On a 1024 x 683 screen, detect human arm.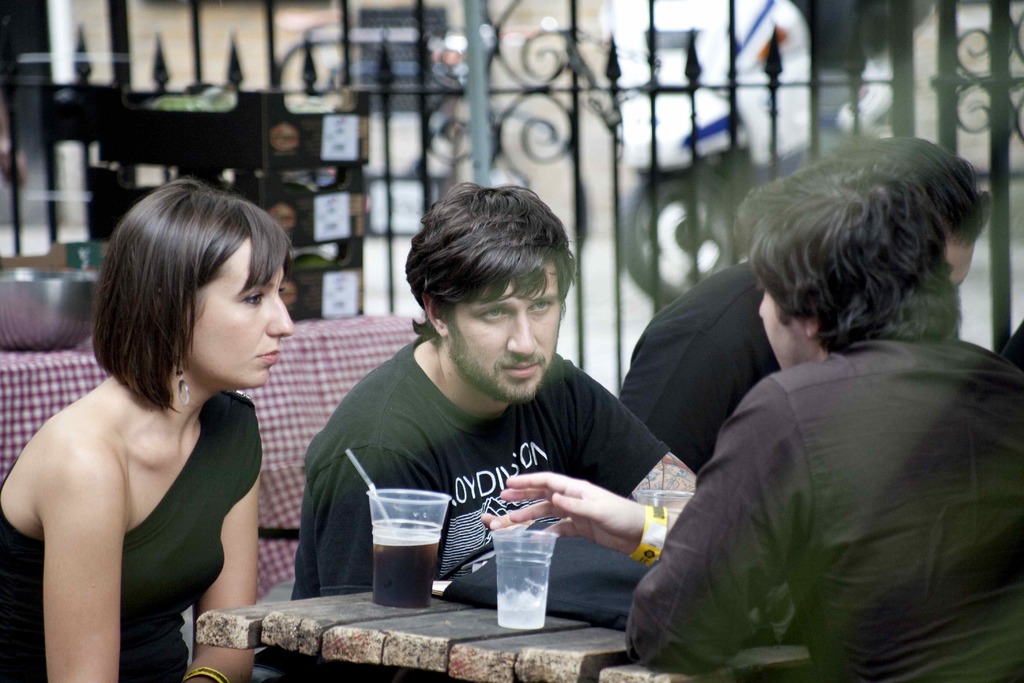
Rect(483, 465, 682, 573).
